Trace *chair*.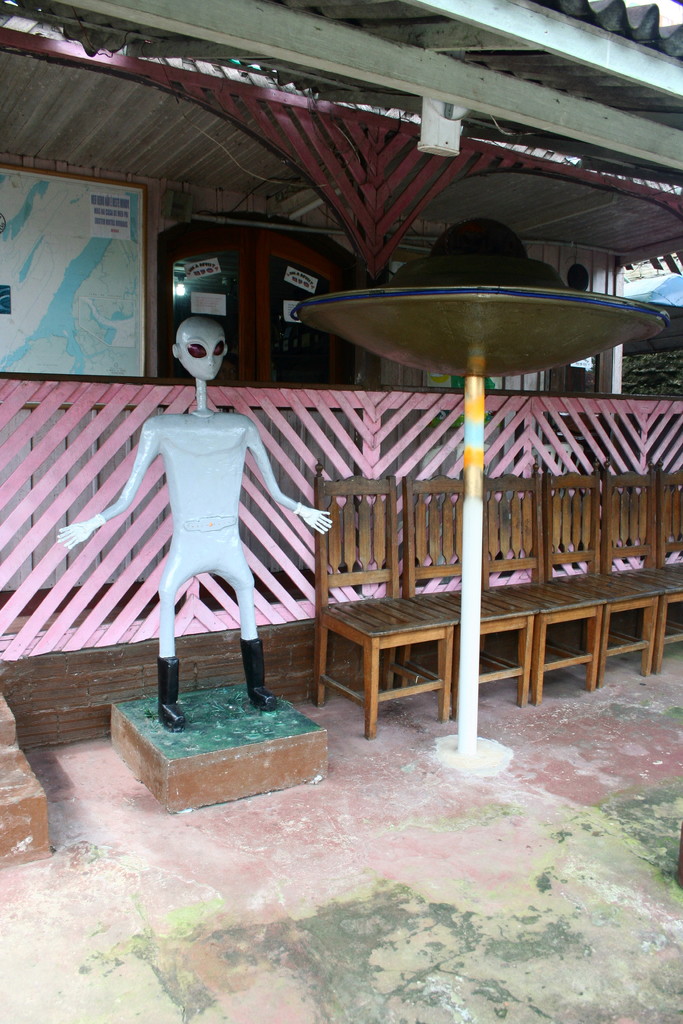
Traced to region(400, 470, 537, 720).
